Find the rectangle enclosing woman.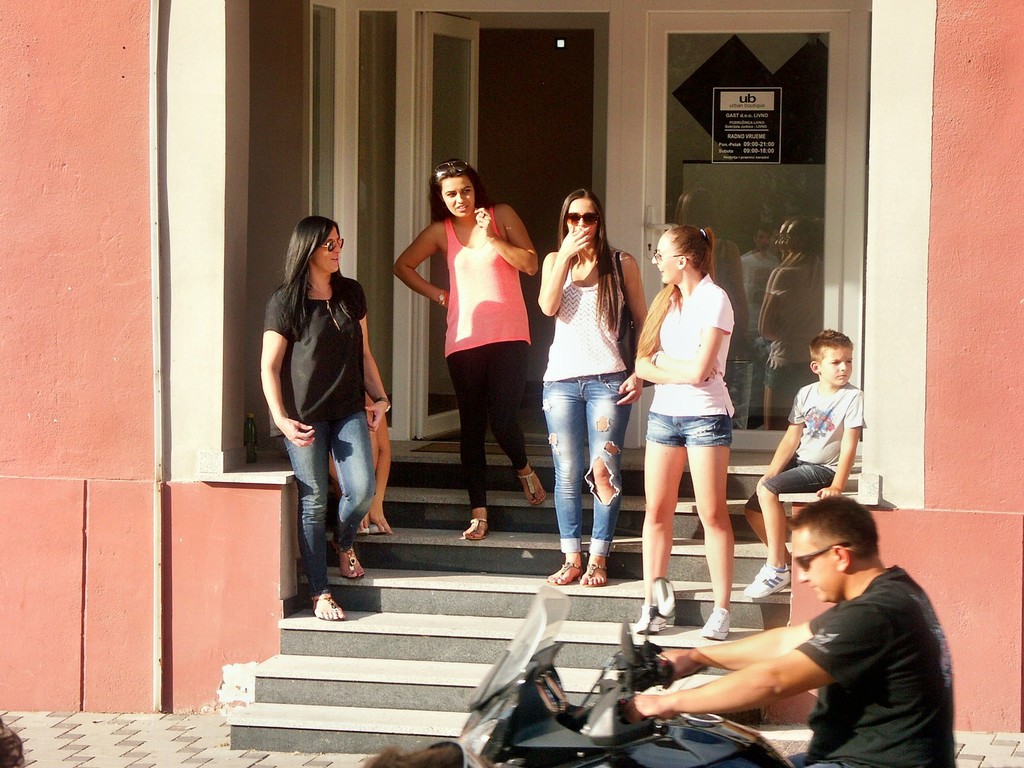
(left=257, top=216, right=396, bottom=614).
